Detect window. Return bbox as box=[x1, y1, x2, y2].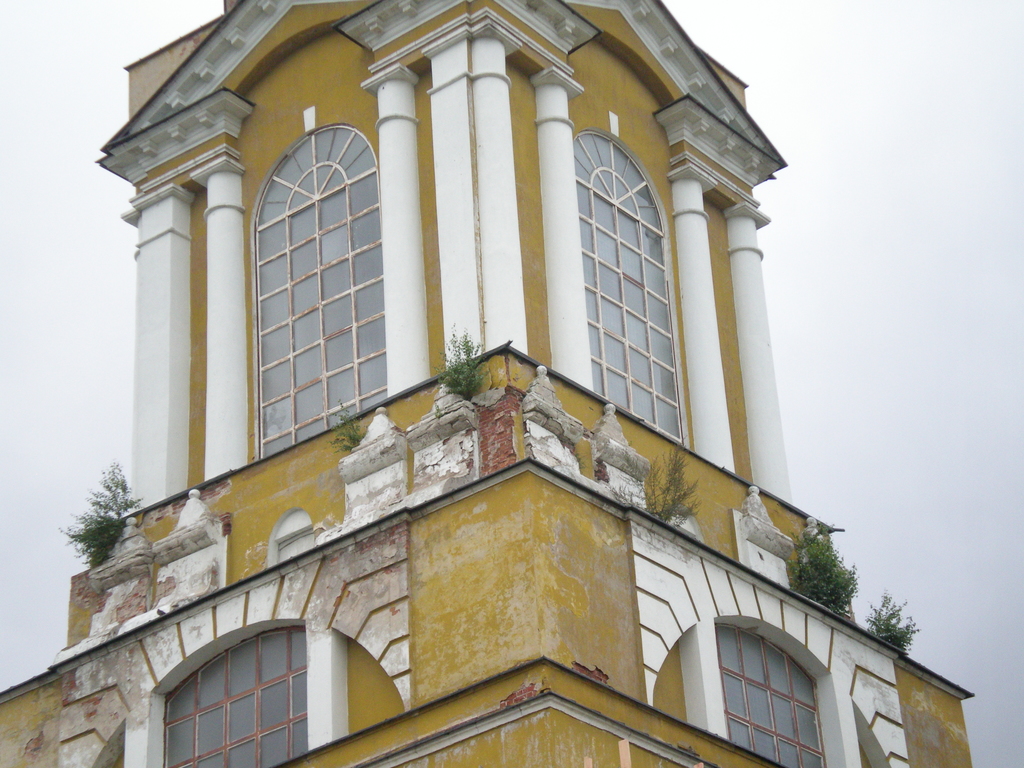
box=[234, 83, 392, 444].
